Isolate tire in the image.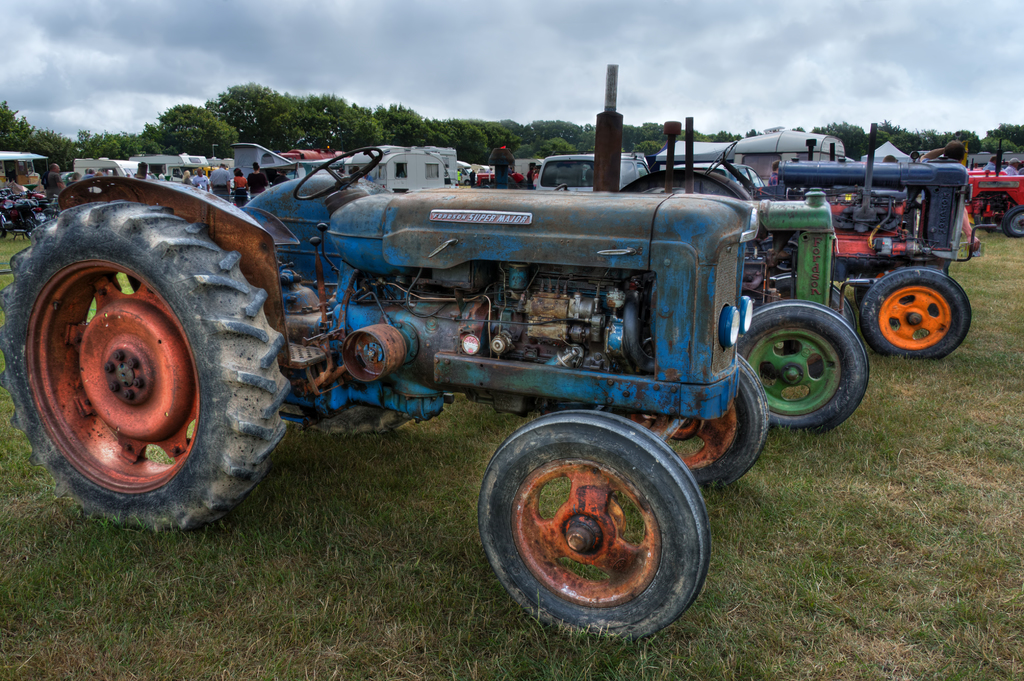
Isolated region: Rect(831, 284, 857, 330).
